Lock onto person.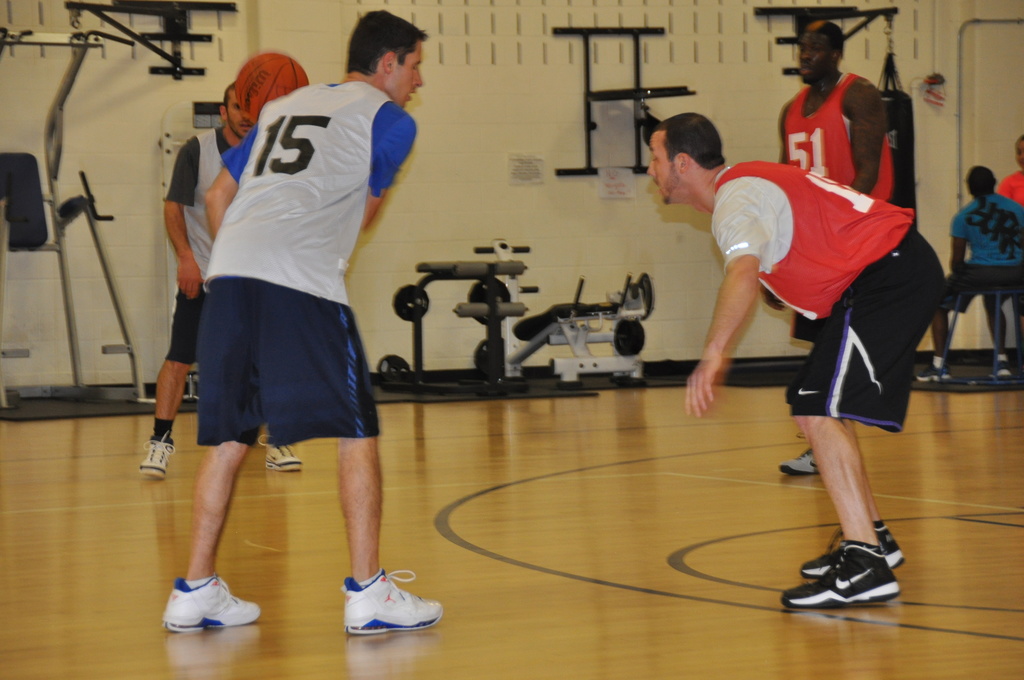
Locked: [913,160,1023,382].
